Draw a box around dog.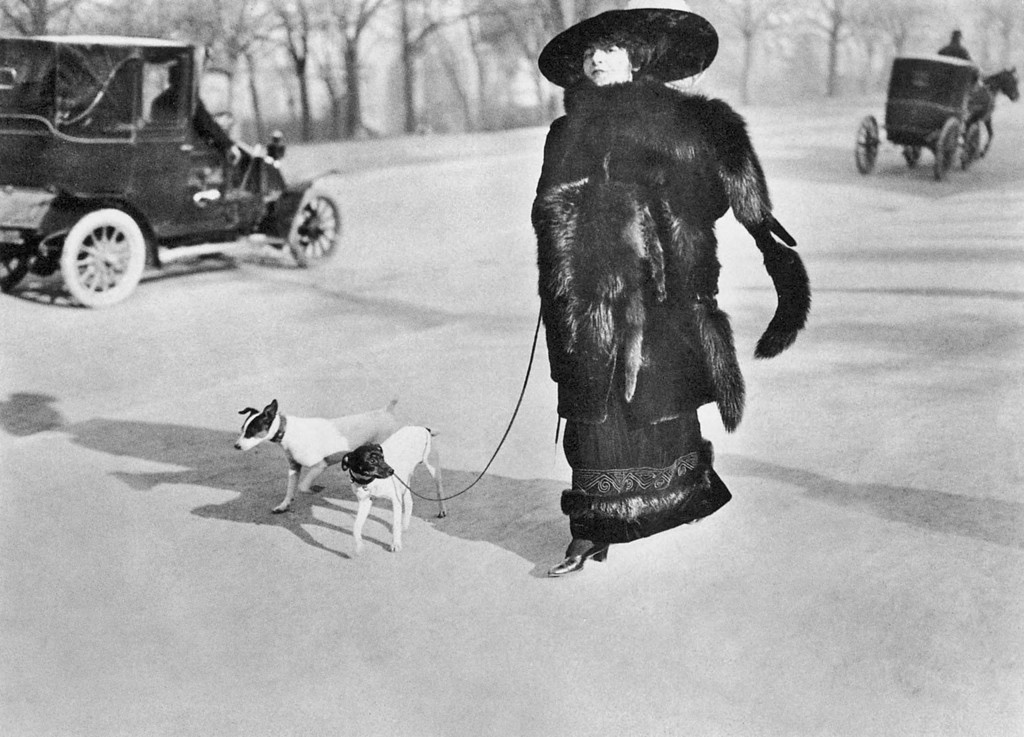
Rect(340, 422, 443, 554).
